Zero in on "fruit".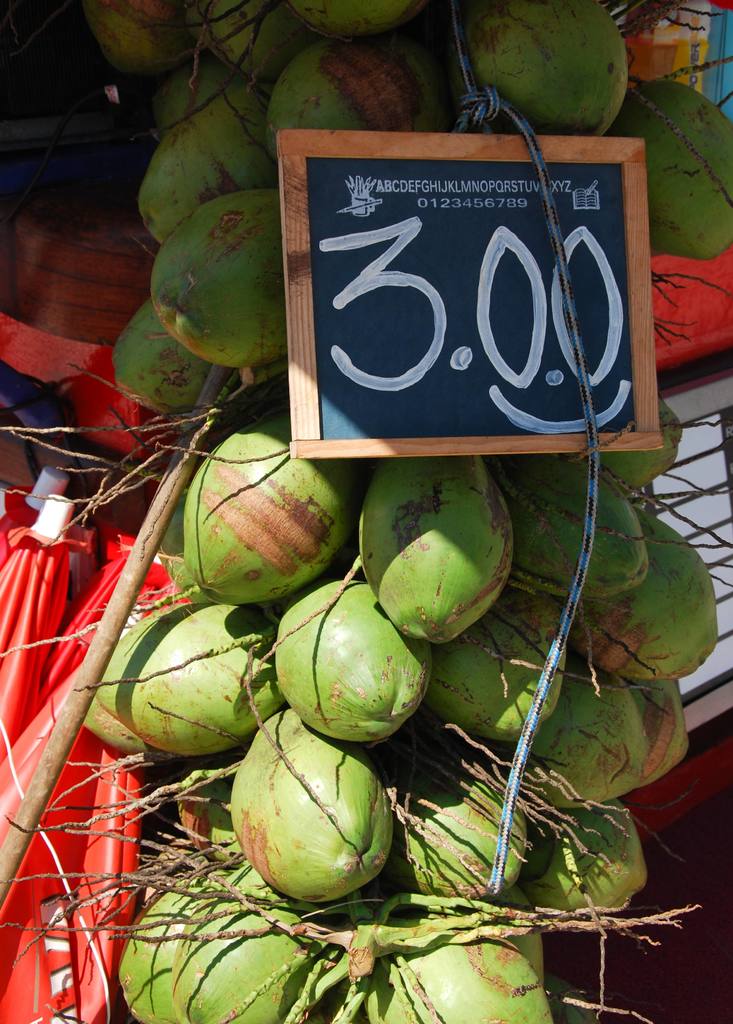
Zeroed in: [left=181, top=458, right=357, bottom=620].
